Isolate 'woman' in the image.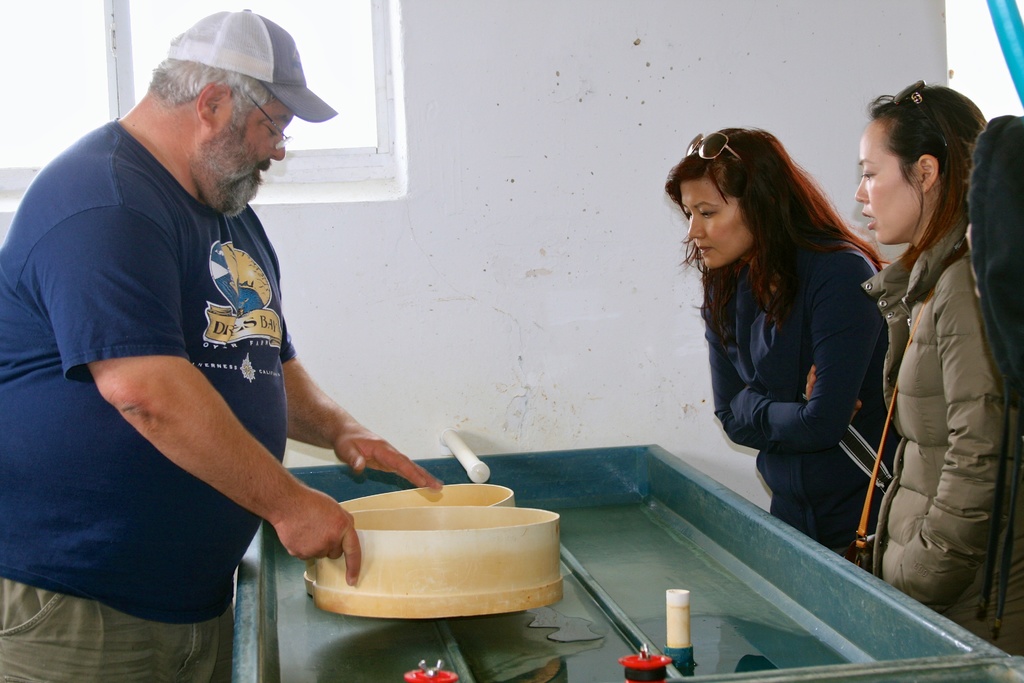
Isolated region: box=[864, 79, 1023, 661].
